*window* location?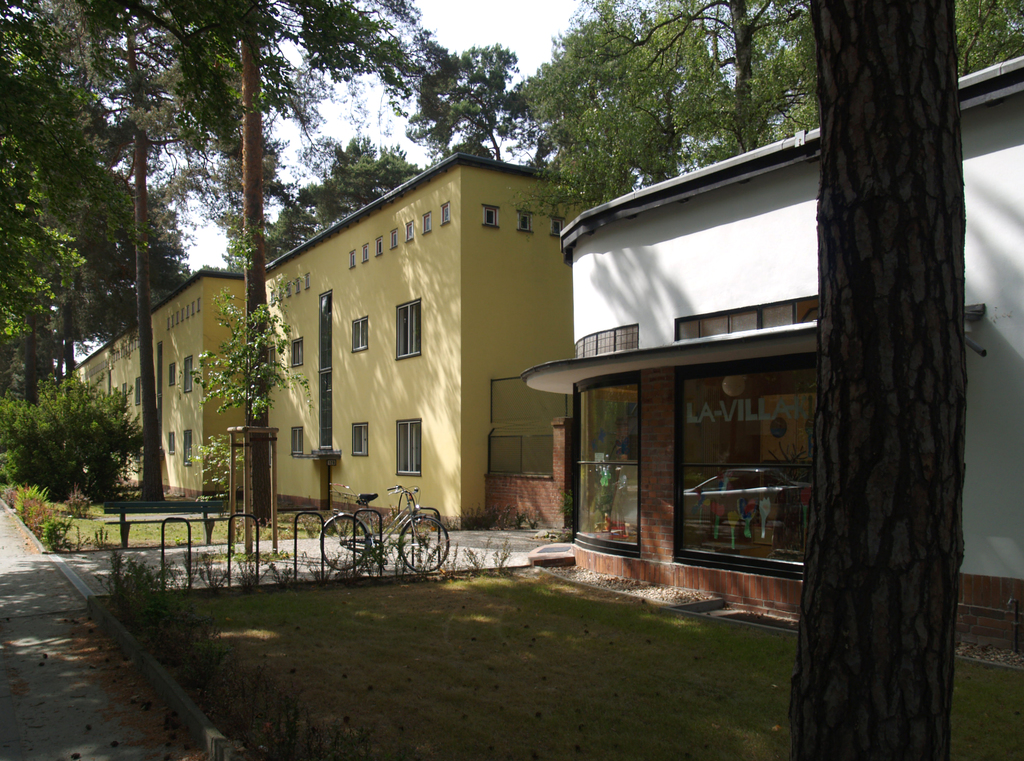
<region>440, 200, 451, 225</region>
